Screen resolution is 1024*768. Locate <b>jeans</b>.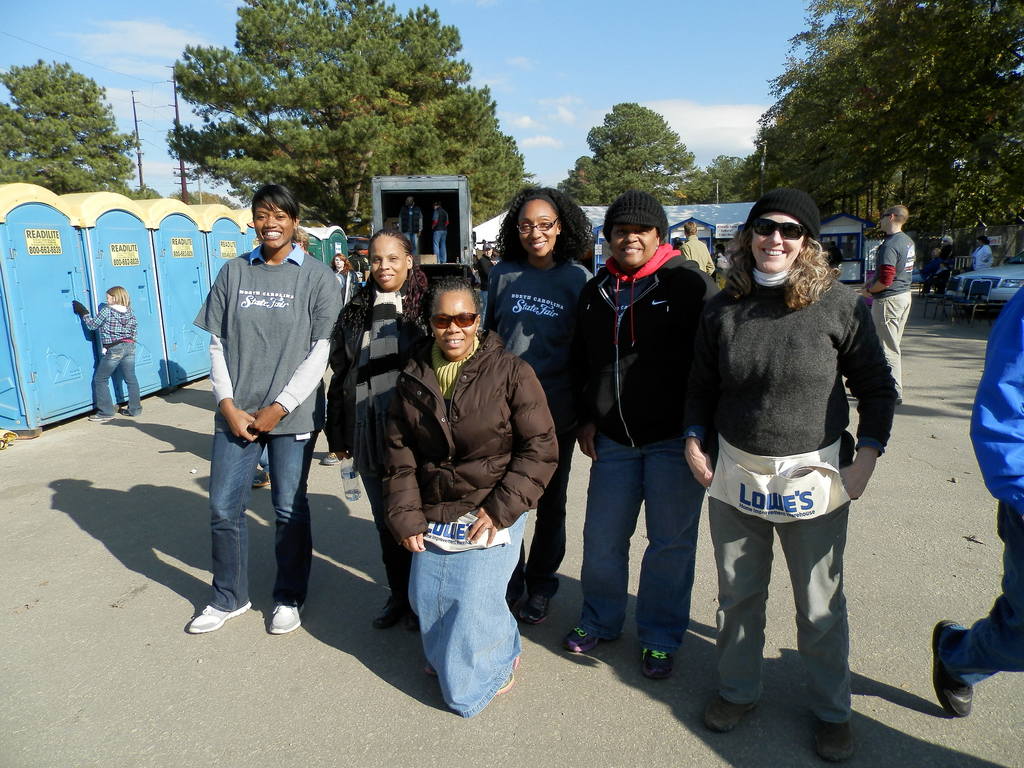
locate(92, 340, 143, 415).
